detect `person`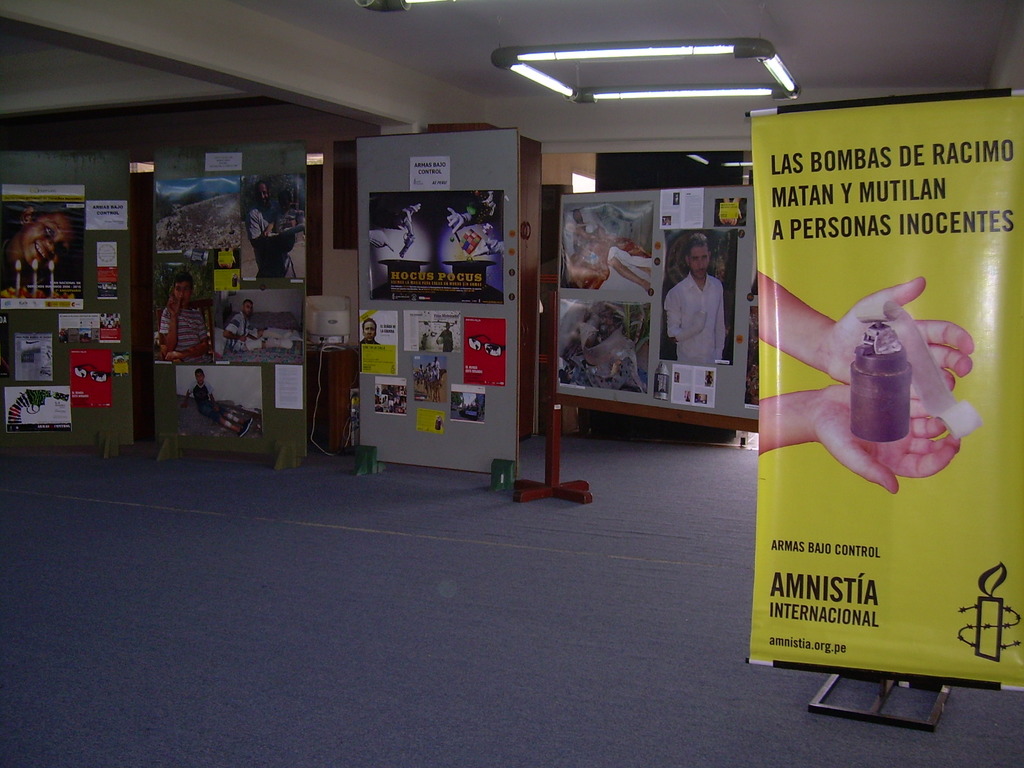
(left=758, top=270, right=972, bottom=493)
